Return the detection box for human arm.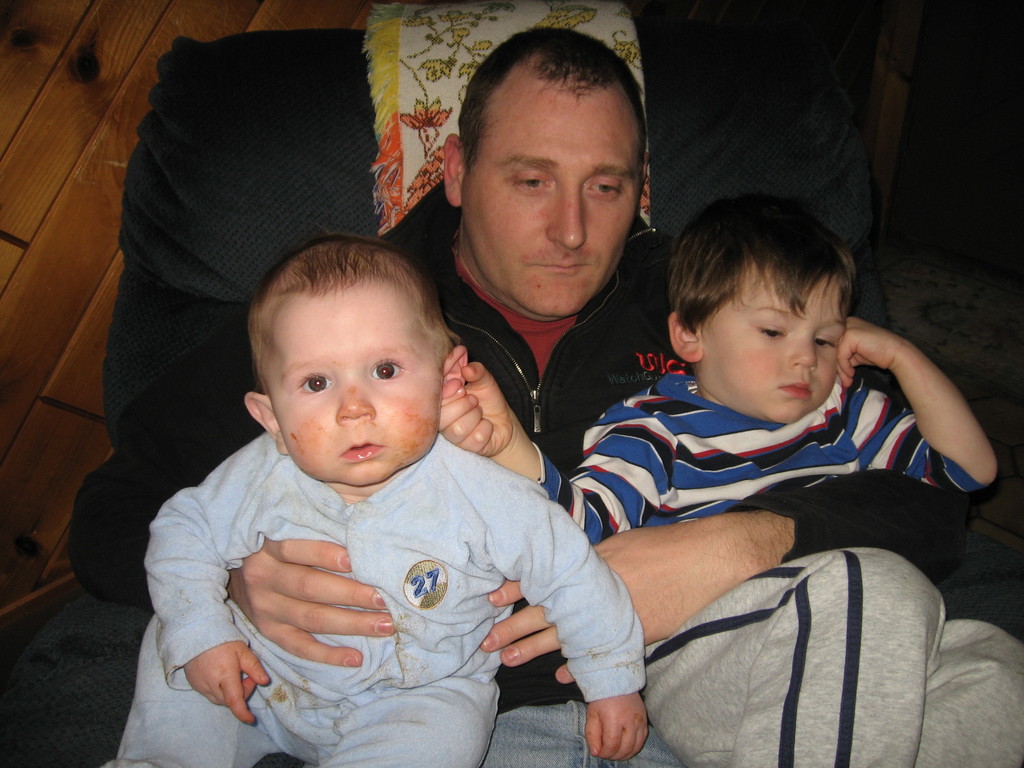
box(851, 314, 988, 529).
